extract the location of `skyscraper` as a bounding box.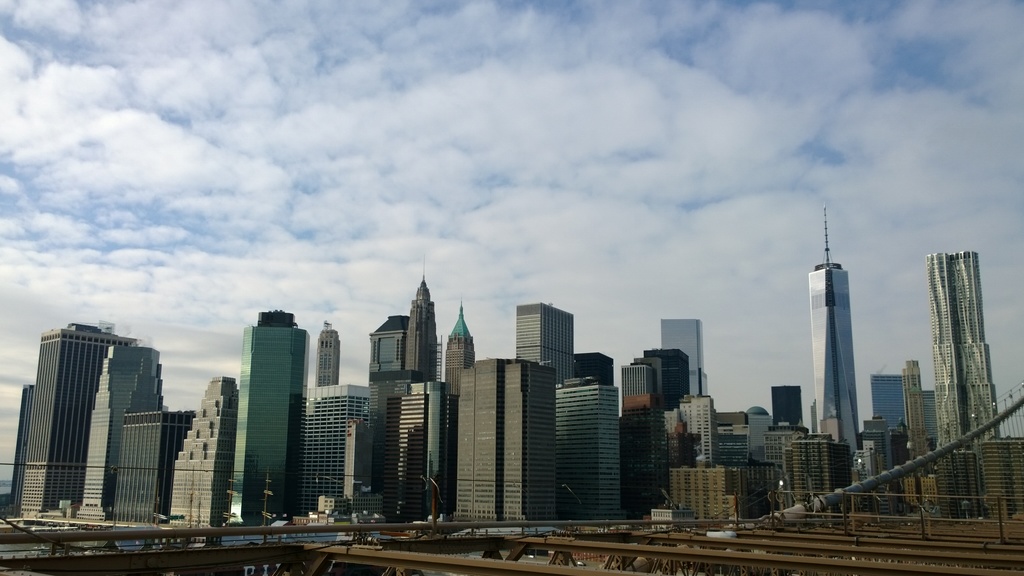
[618,367,662,518].
